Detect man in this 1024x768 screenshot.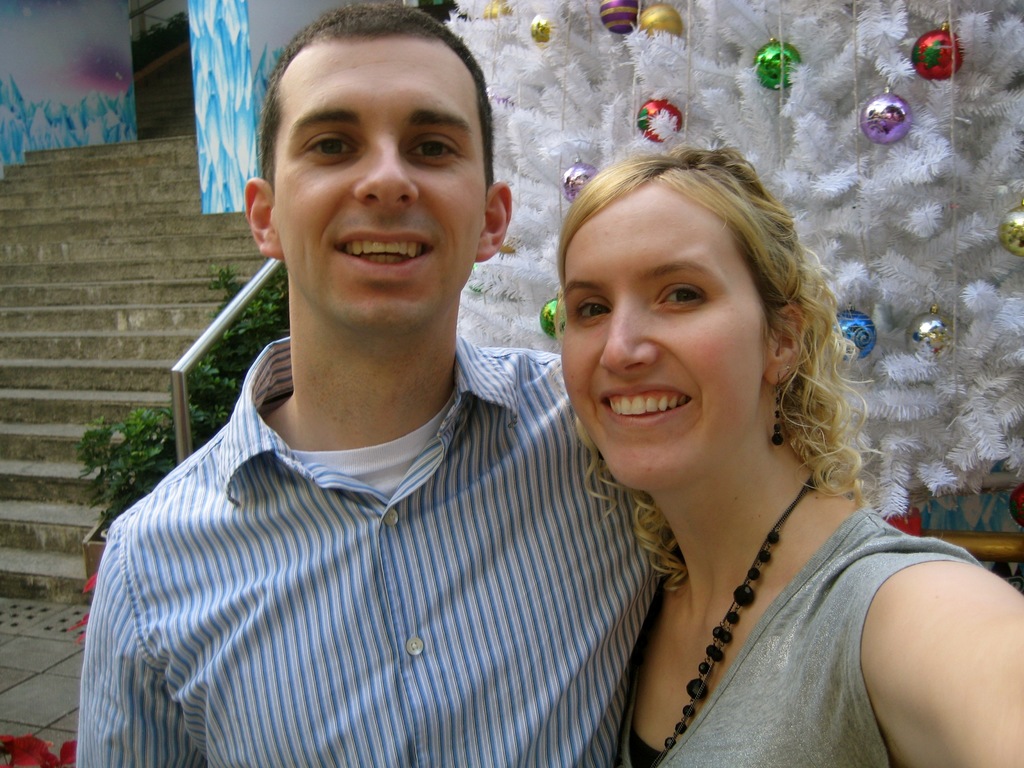
Detection: [left=83, top=25, right=705, bottom=760].
